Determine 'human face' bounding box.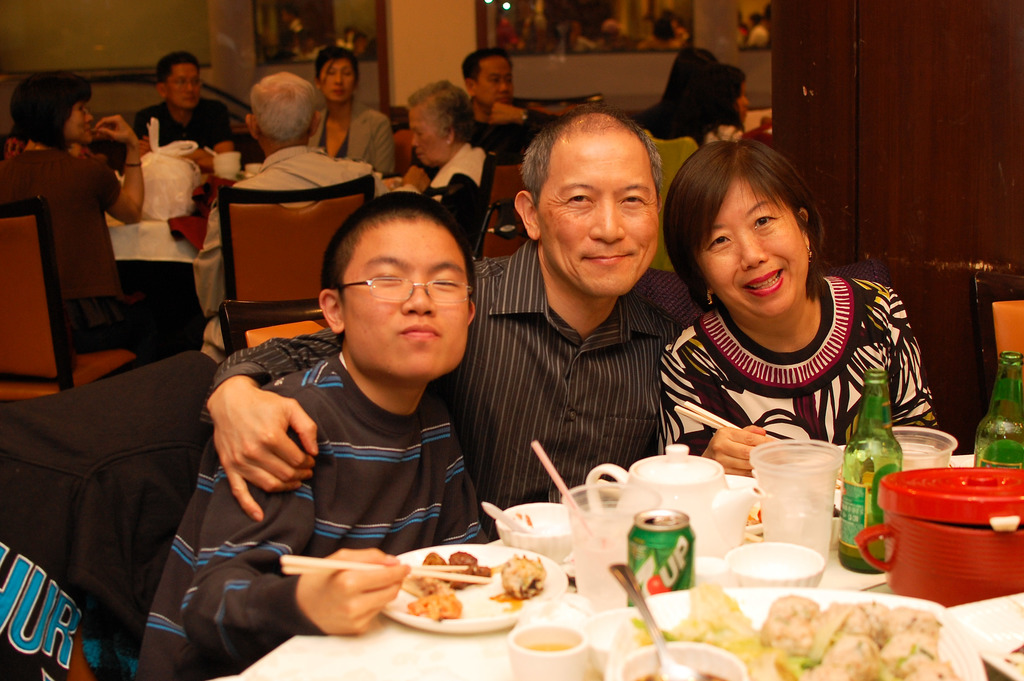
Determined: {"left": 318, "top": 56, "right": 357, "bottom": 101}.
